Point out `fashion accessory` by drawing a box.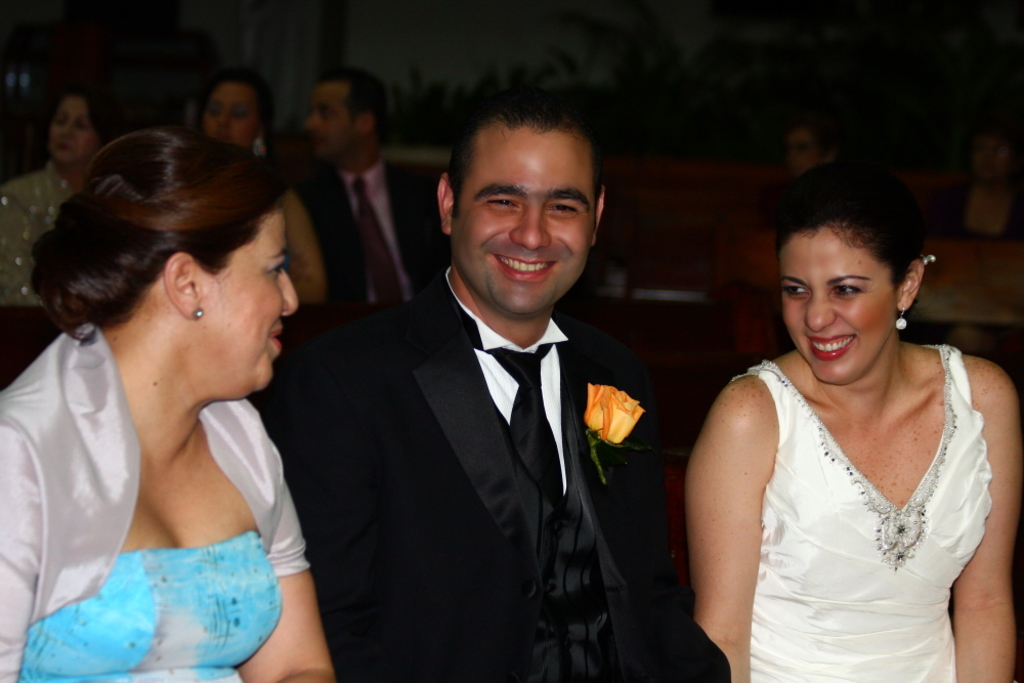
456,309,563,503.
